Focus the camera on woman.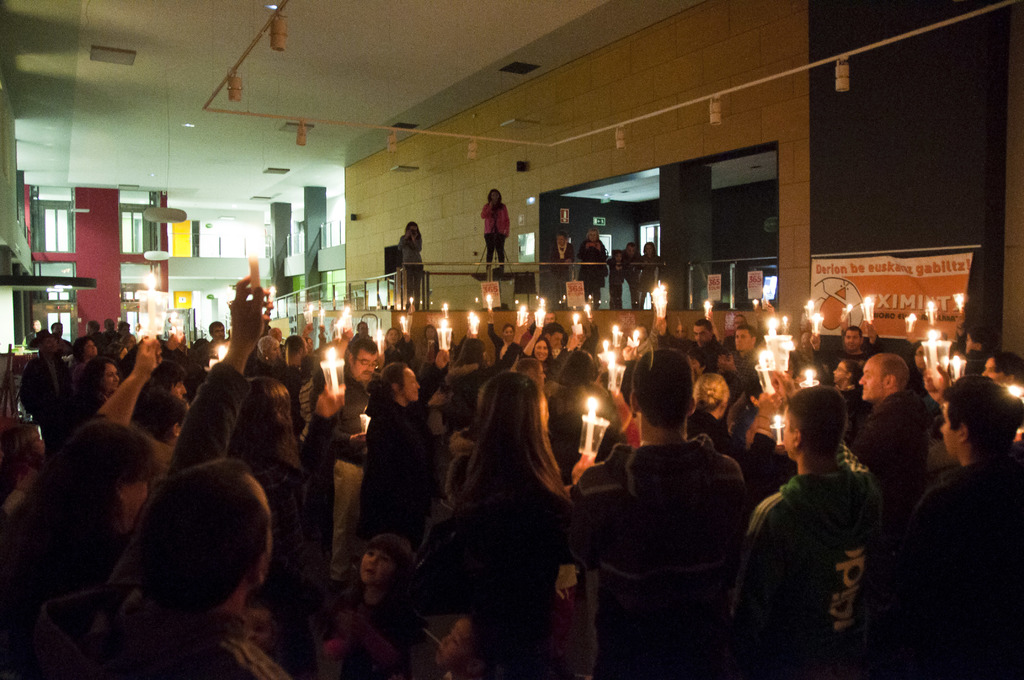
Focus region: <region>447, 376, 595, 679</region>.
